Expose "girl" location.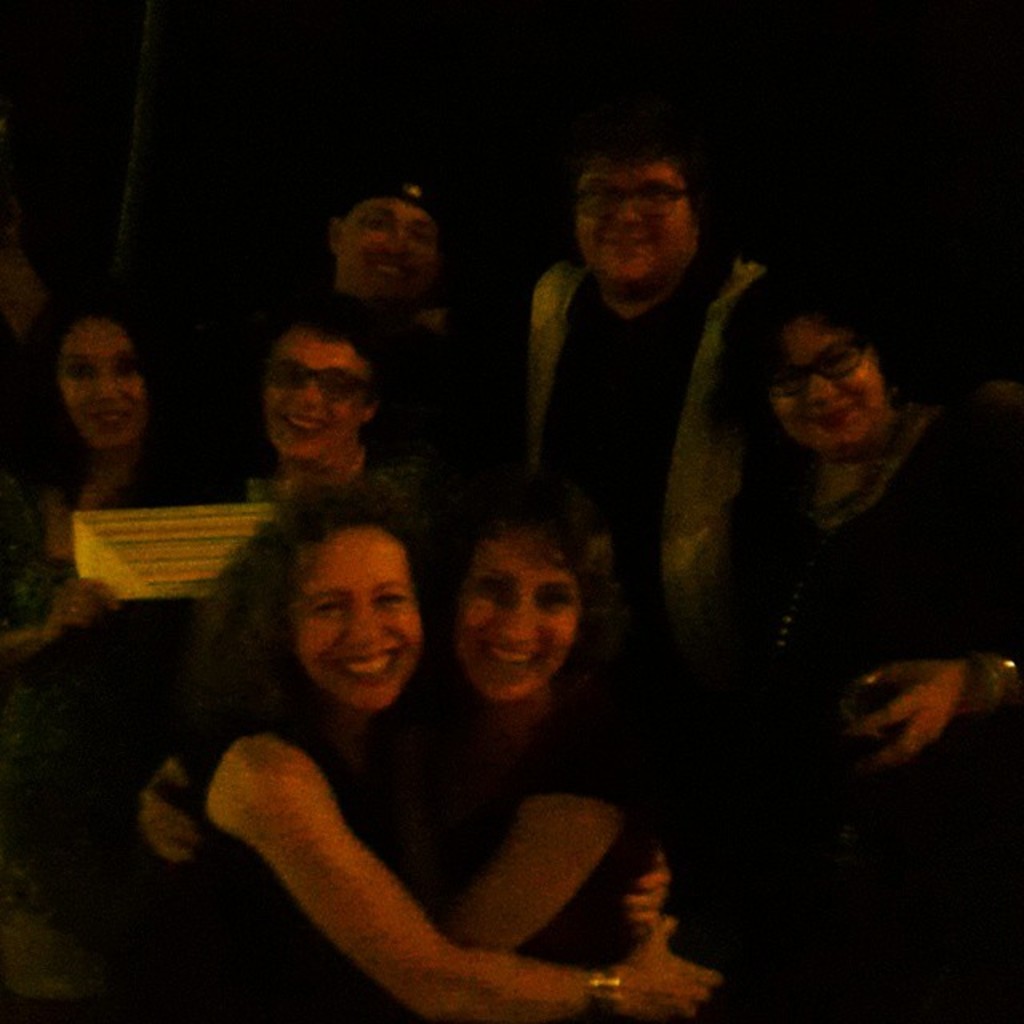
Exposed at <region>160, 472, 728, 1022</region>.
